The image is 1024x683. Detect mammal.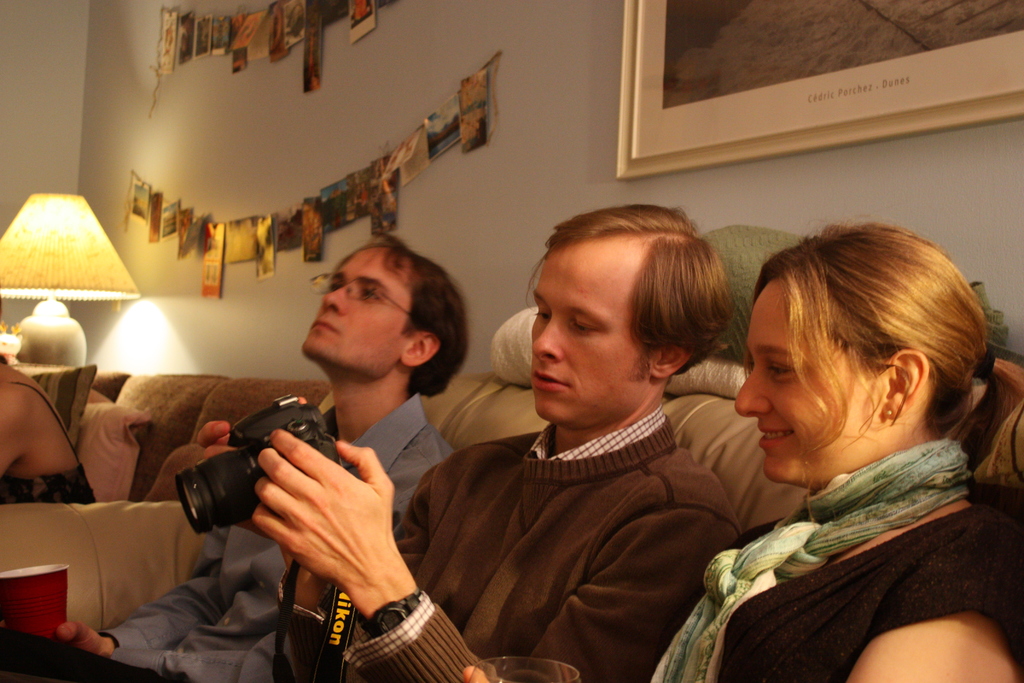
Detection: [x1=0, y1=332, x2=100, y2=503].
